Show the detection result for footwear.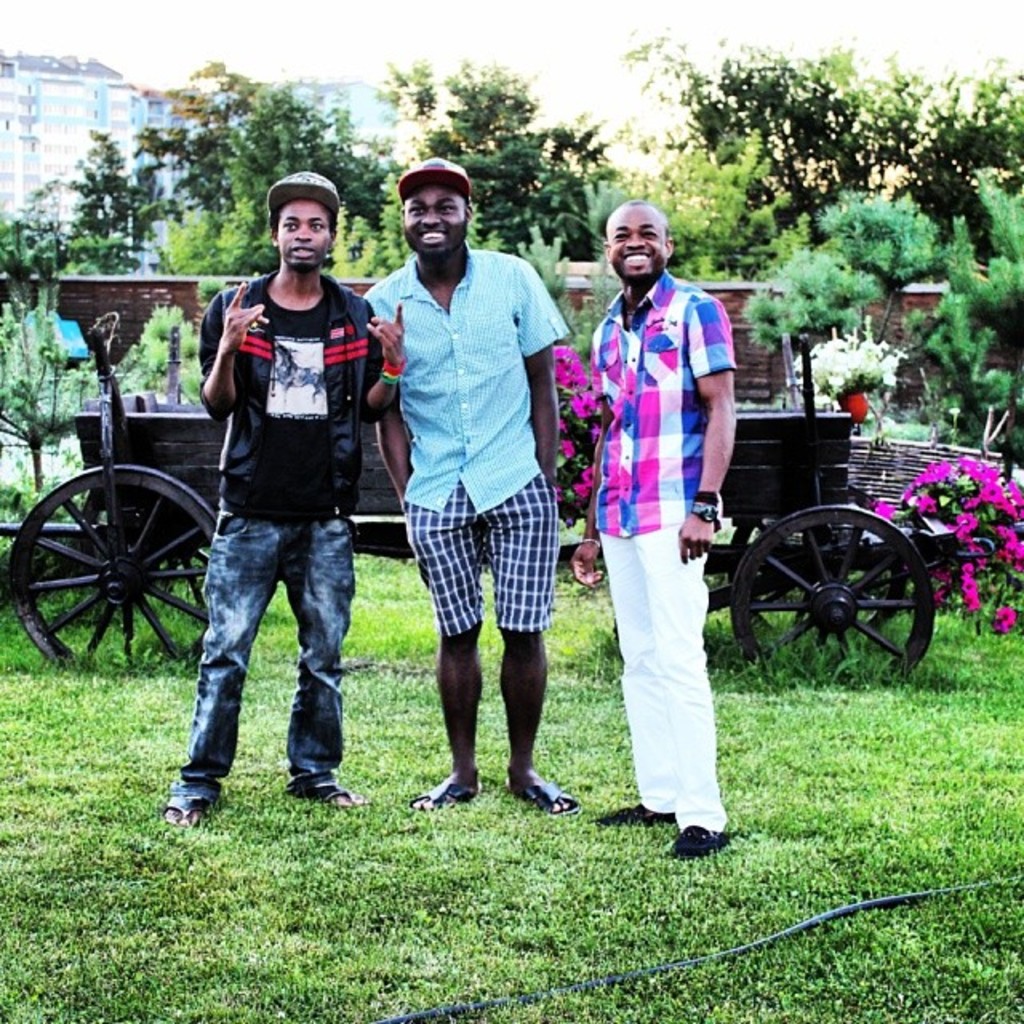
592,803,674,826.
